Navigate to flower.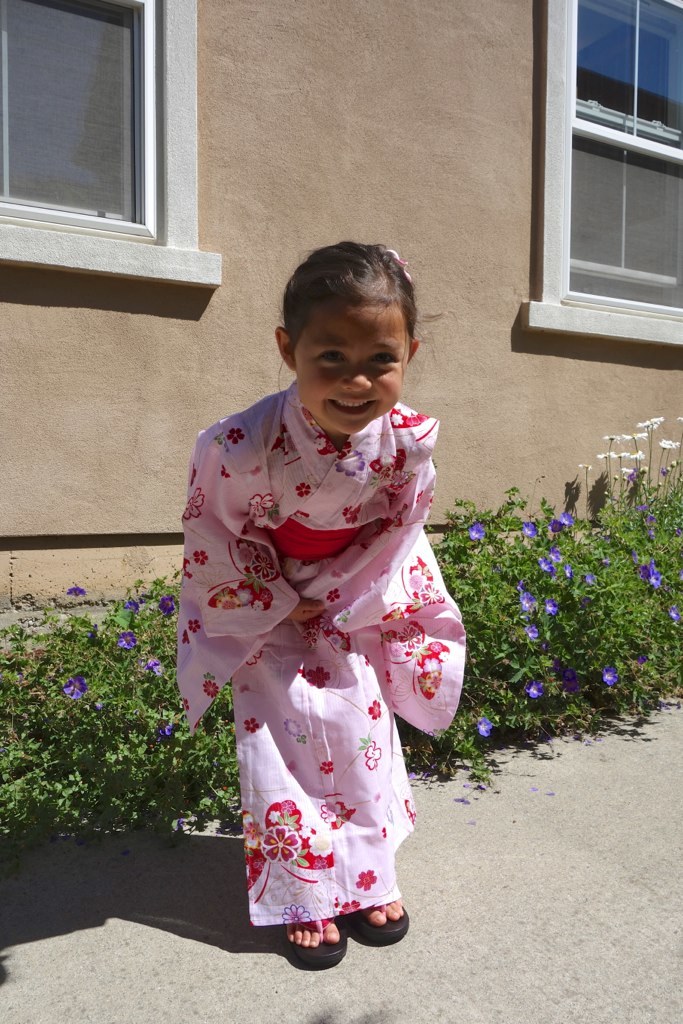
Navigation target: {"left": 674, "top": 529, "right": 682, "bottom": 536}.
